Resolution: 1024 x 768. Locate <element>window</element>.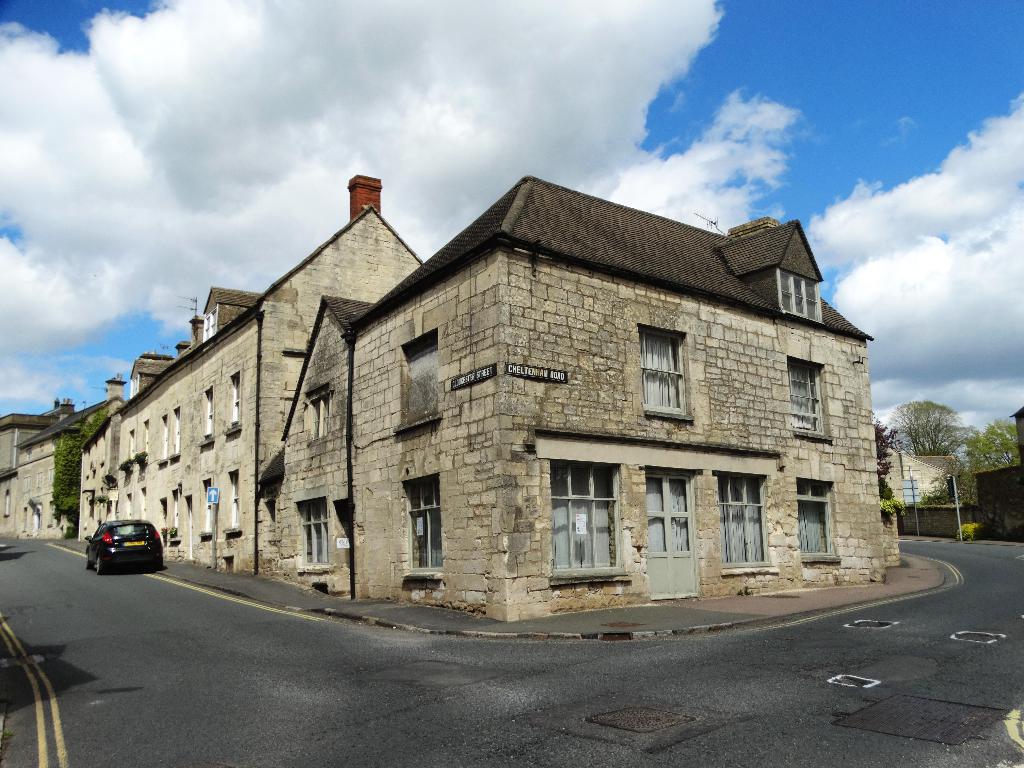
BBox(163, 413, 172, 455).
